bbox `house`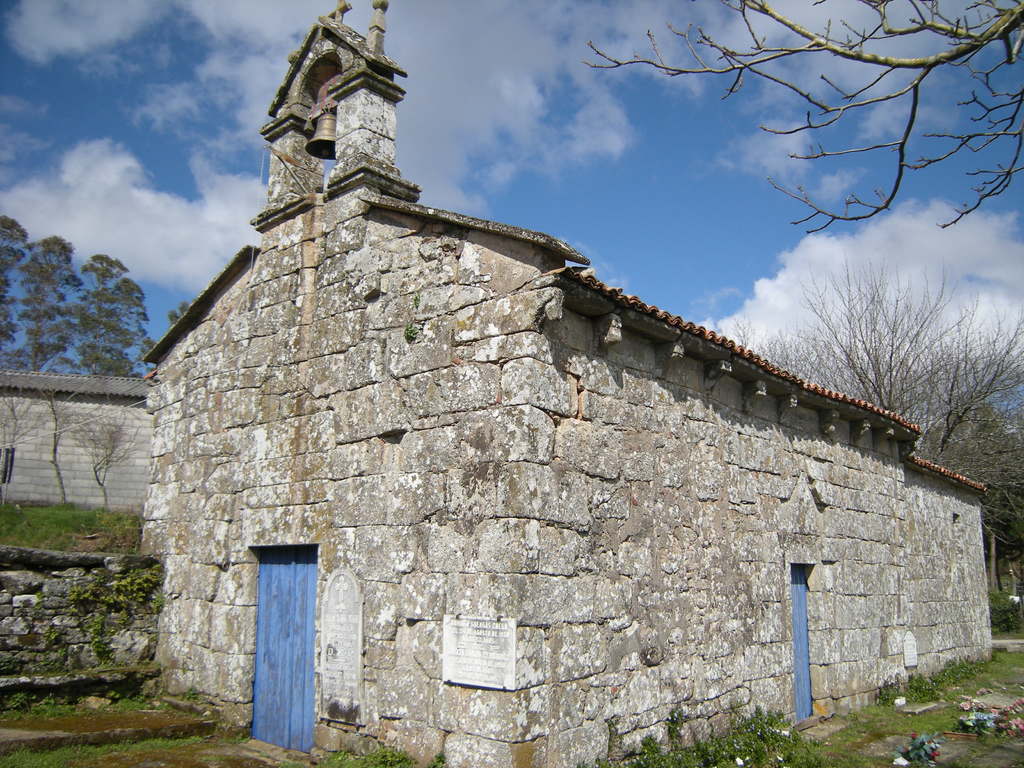
bbox=[0, 368, 157, 508]
